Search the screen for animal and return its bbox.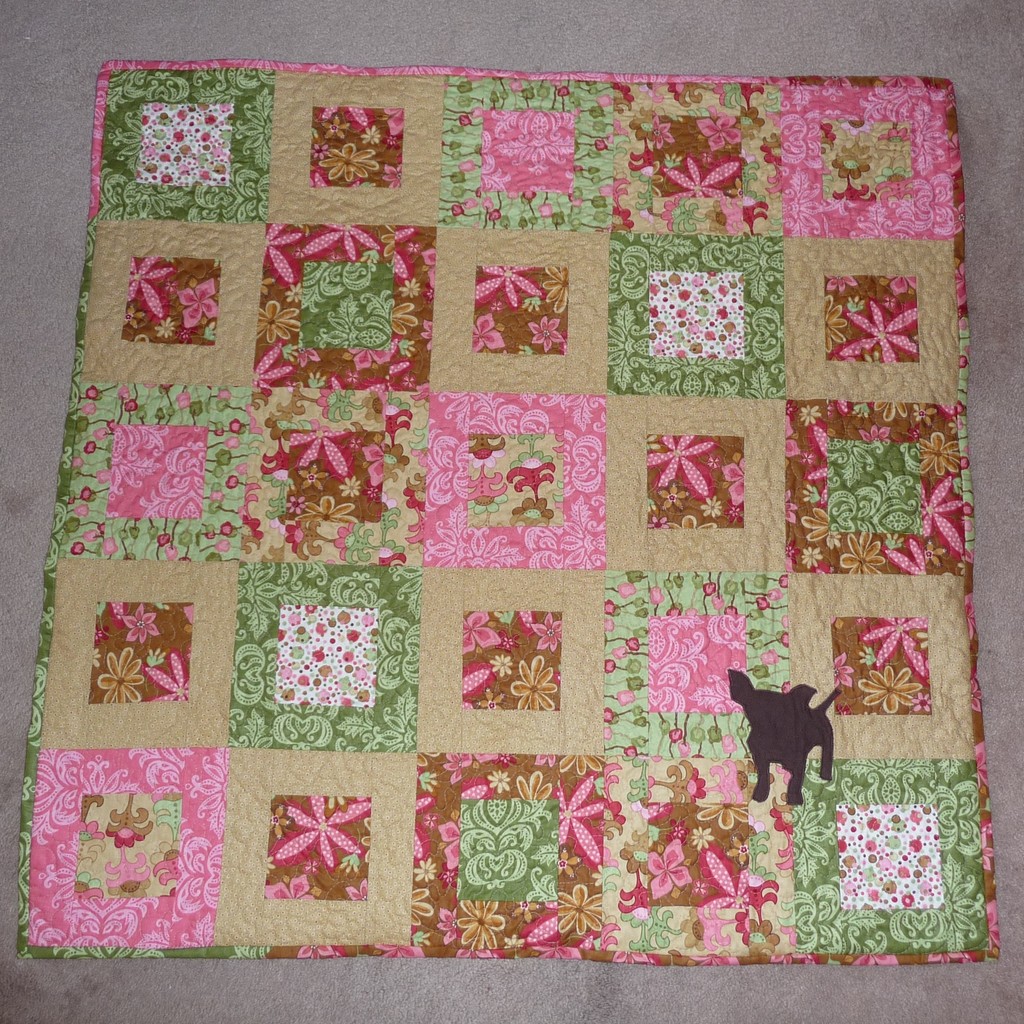
Found: 725, 668, 843, 804.
